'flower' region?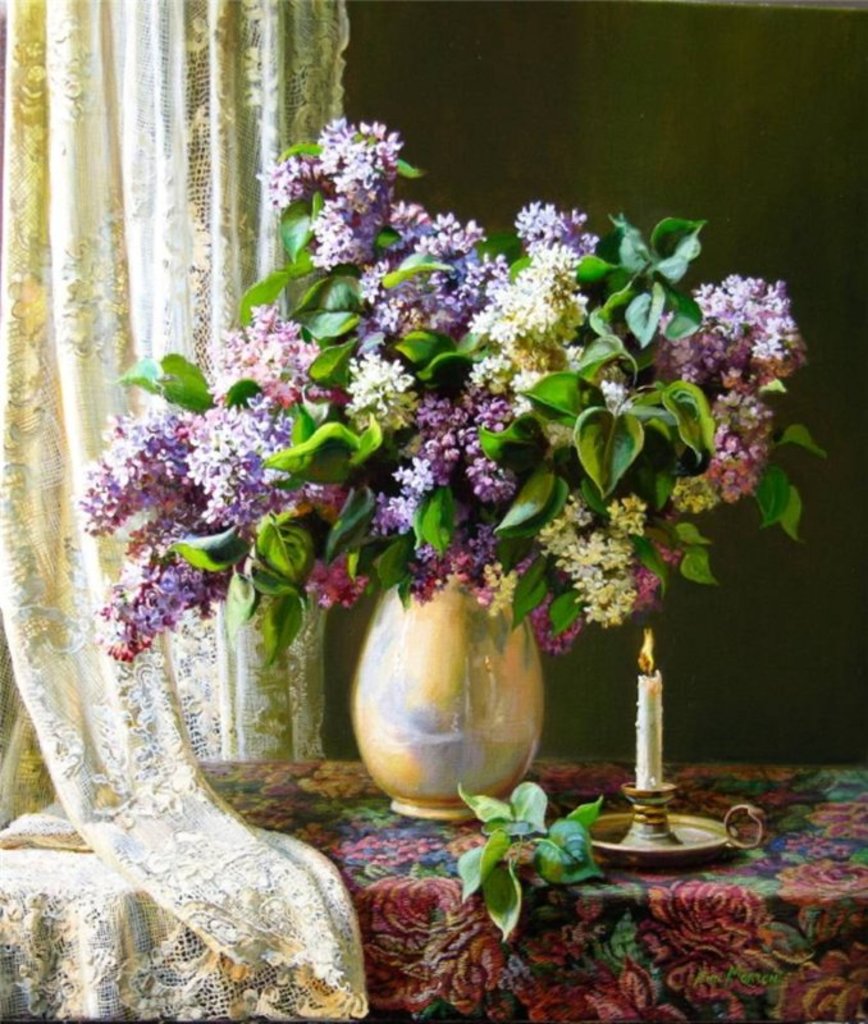
<region>352, 870, 504, 1010</region>
